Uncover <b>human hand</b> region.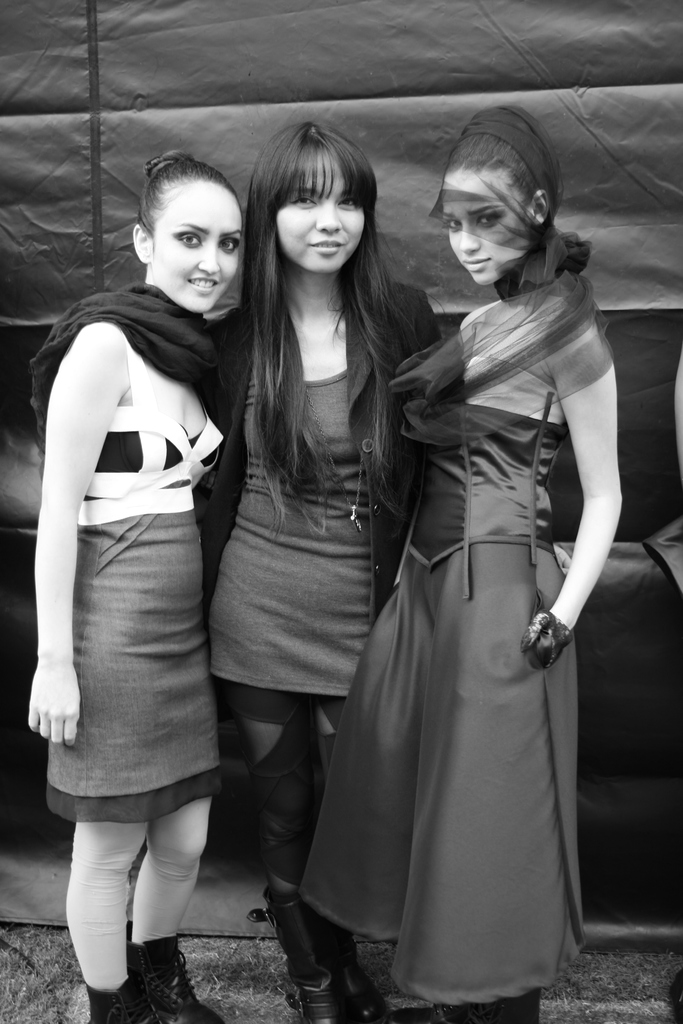
Uncovered: l=513, t=607, r=577, b=671.
